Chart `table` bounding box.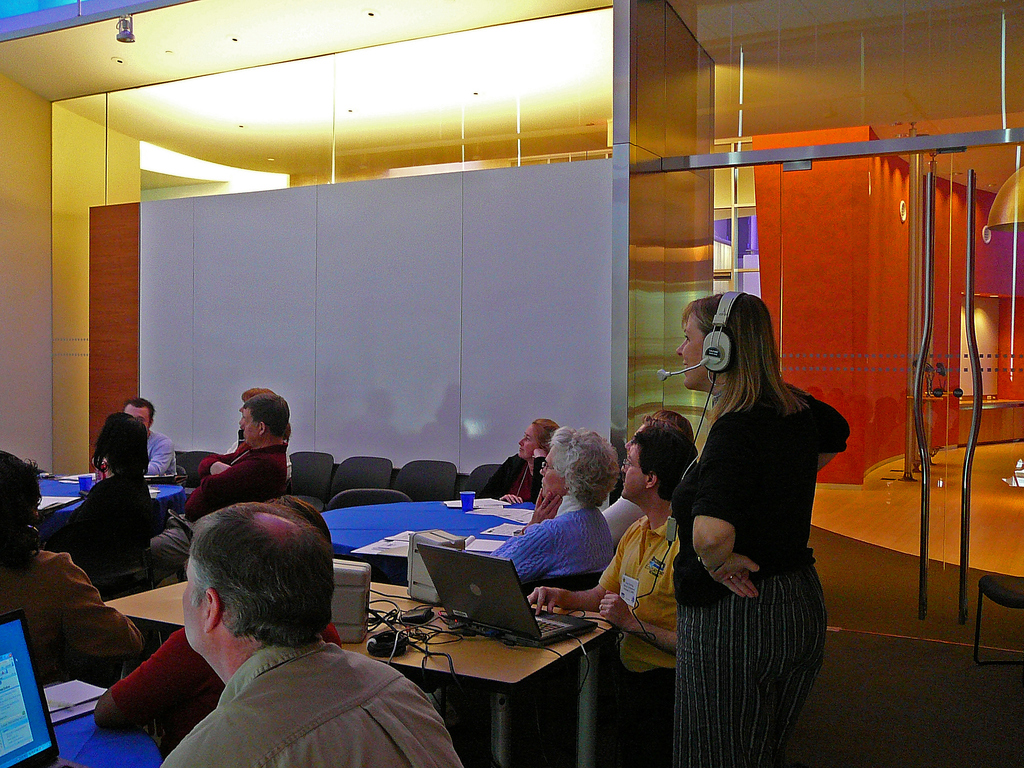
Charted: (107,580,620,767).
